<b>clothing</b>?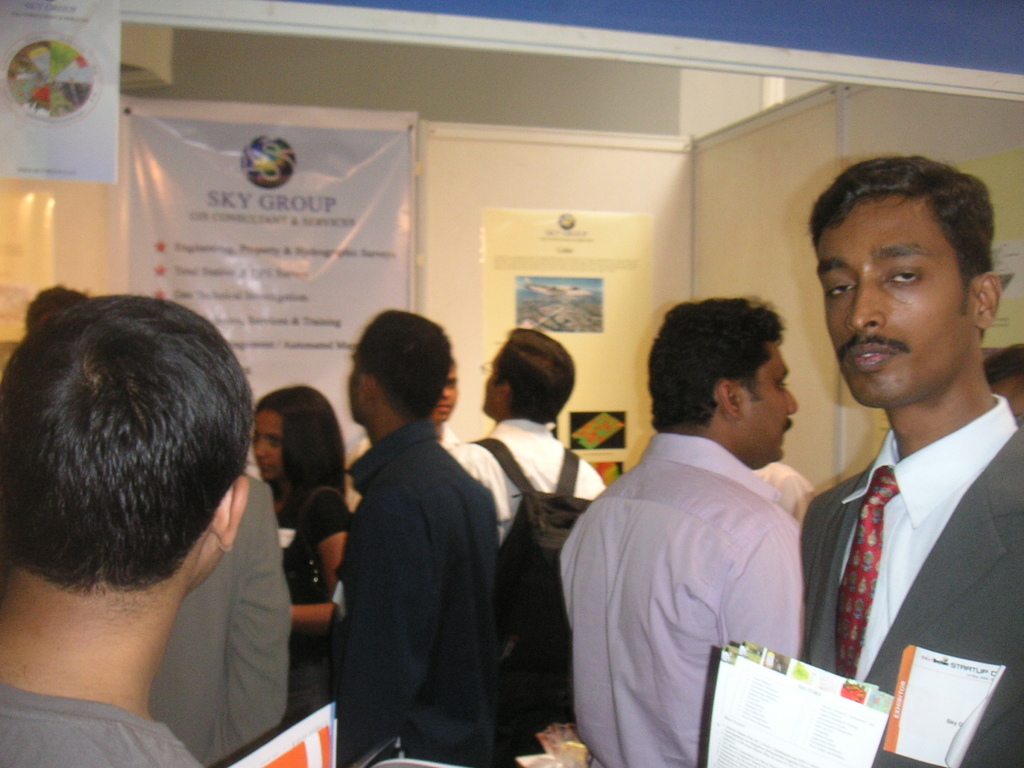
<region>795, 344, 1019, 721</region>
